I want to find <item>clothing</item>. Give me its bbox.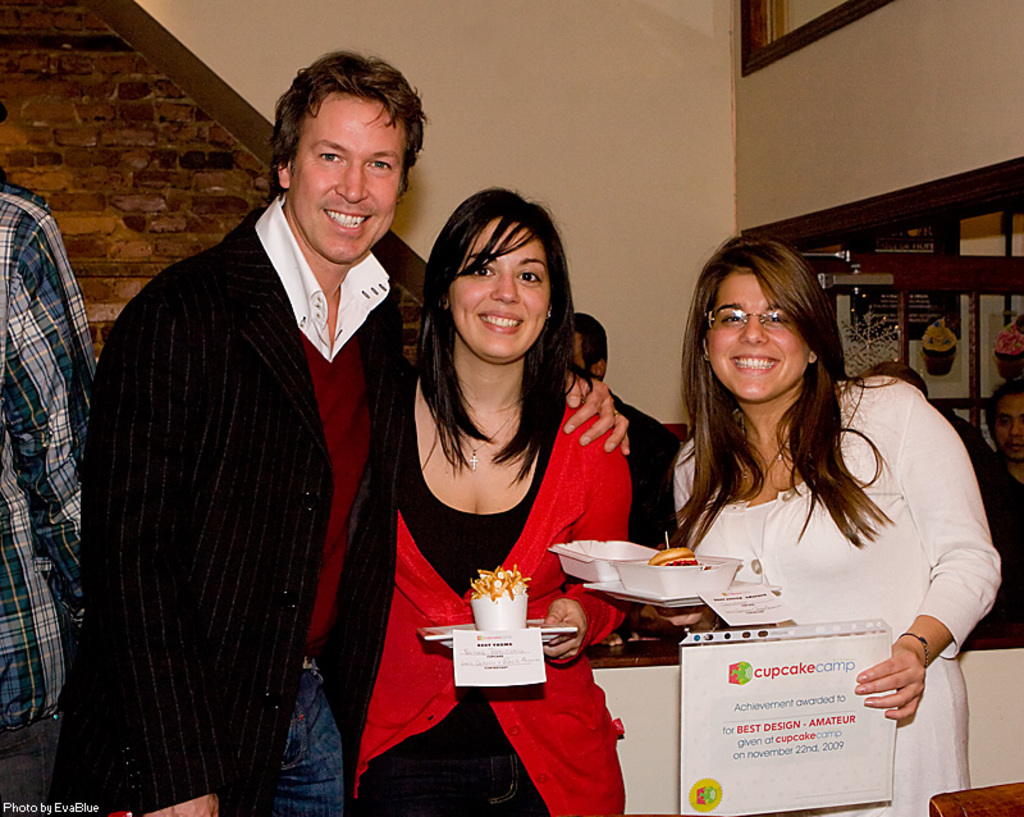
{"left": 946, "top": 405, "right": 1023, "bottom": 640}.
